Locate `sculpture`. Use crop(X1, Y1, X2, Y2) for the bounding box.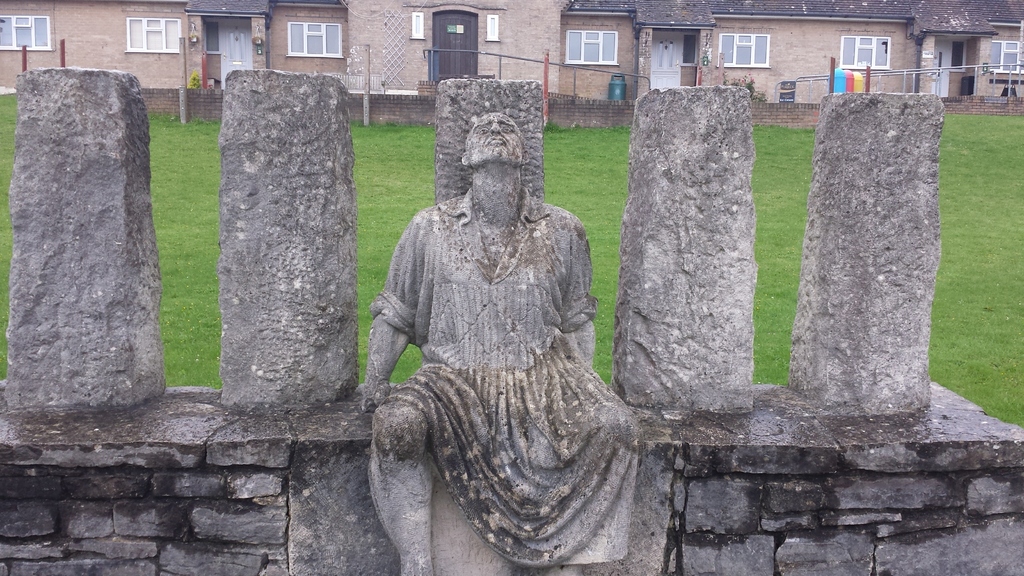
crop(367, 70, 669, 570).
